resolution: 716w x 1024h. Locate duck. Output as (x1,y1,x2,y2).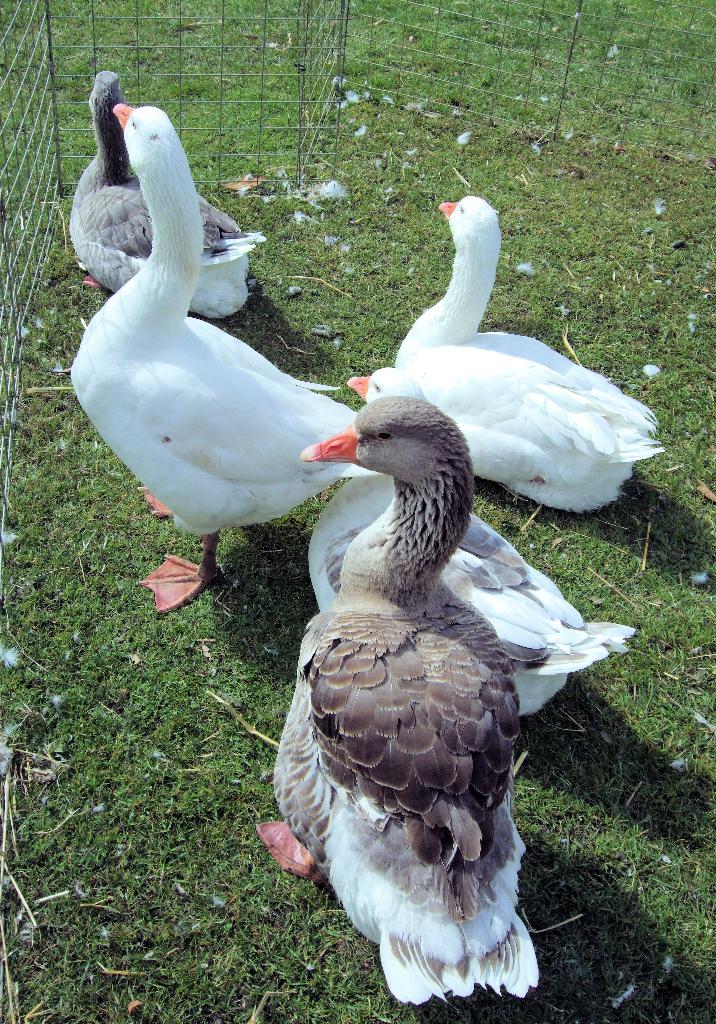
(290,468,638,713).
